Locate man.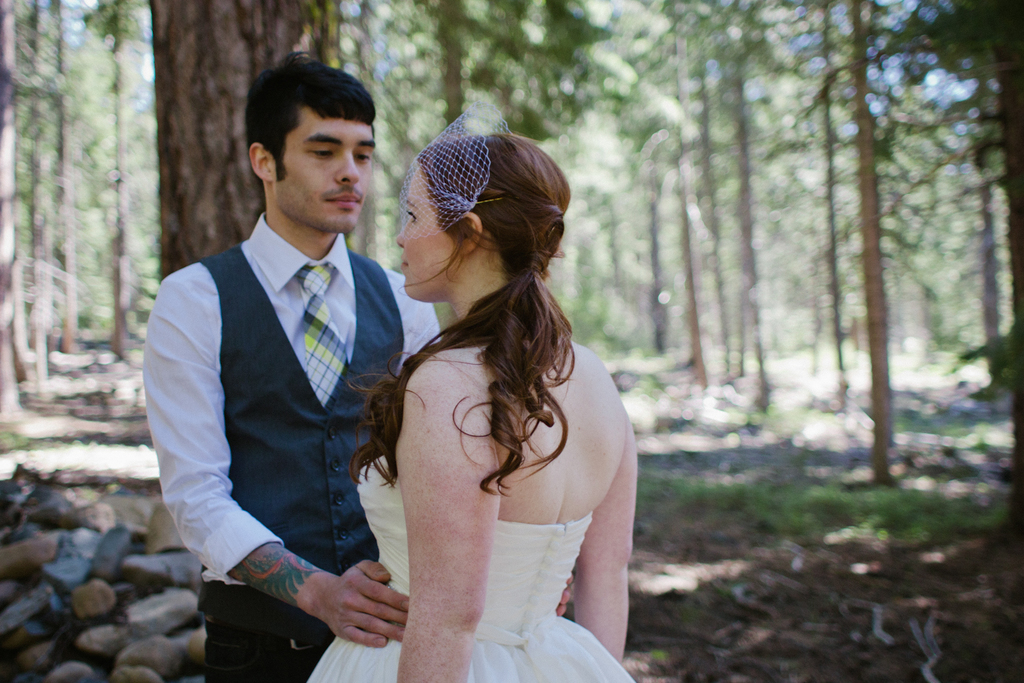
Bounding box: (x1=147, y1=64, x2=423, y2=682).
